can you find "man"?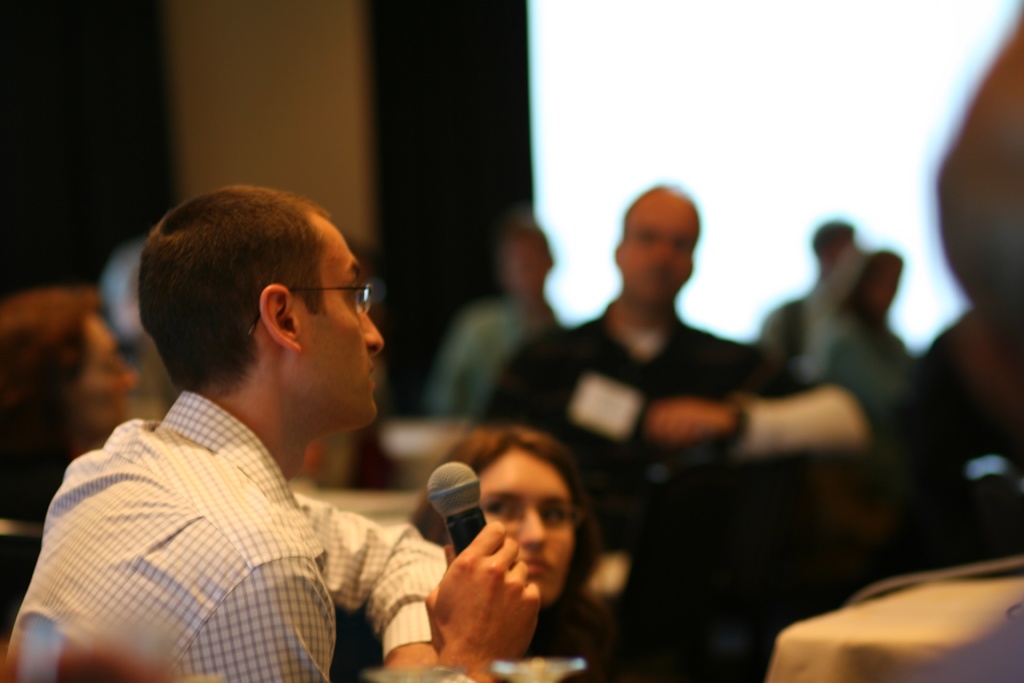
Yes, bounding box: 32/178/524/681.
